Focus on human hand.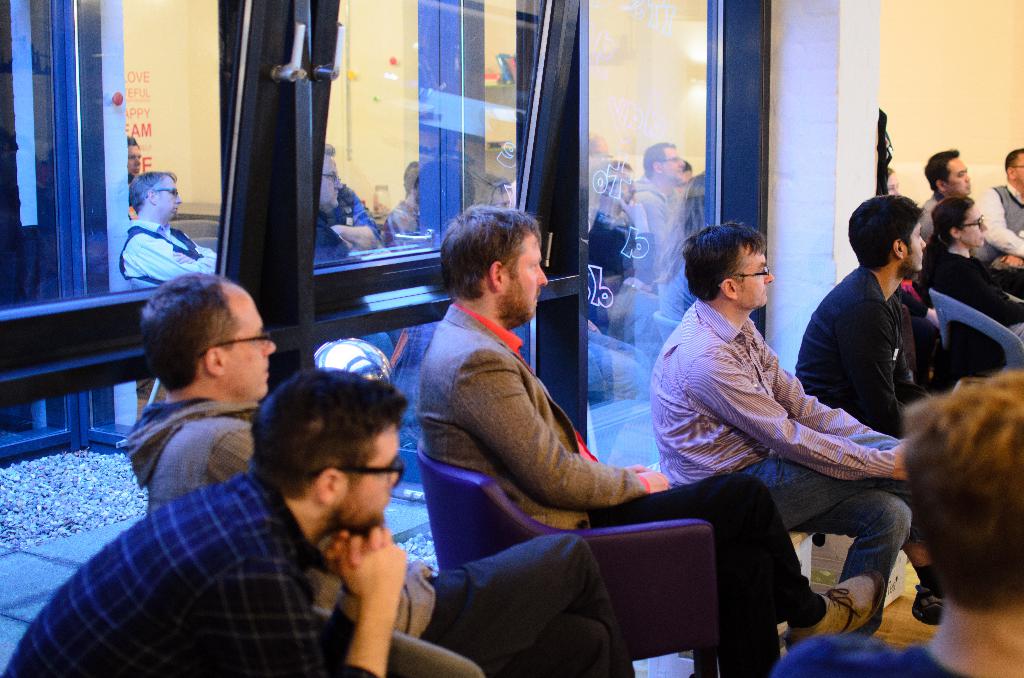
Focused at 998/252/1023/270.
